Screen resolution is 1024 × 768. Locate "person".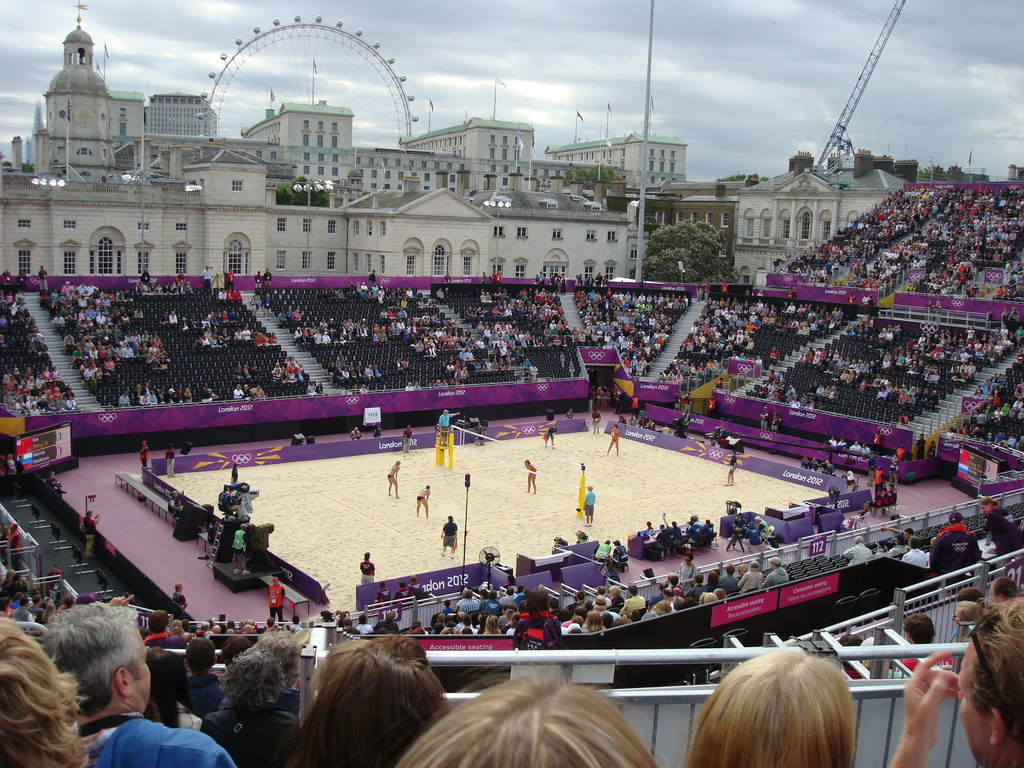
box=[738, 562, 765, 590].
